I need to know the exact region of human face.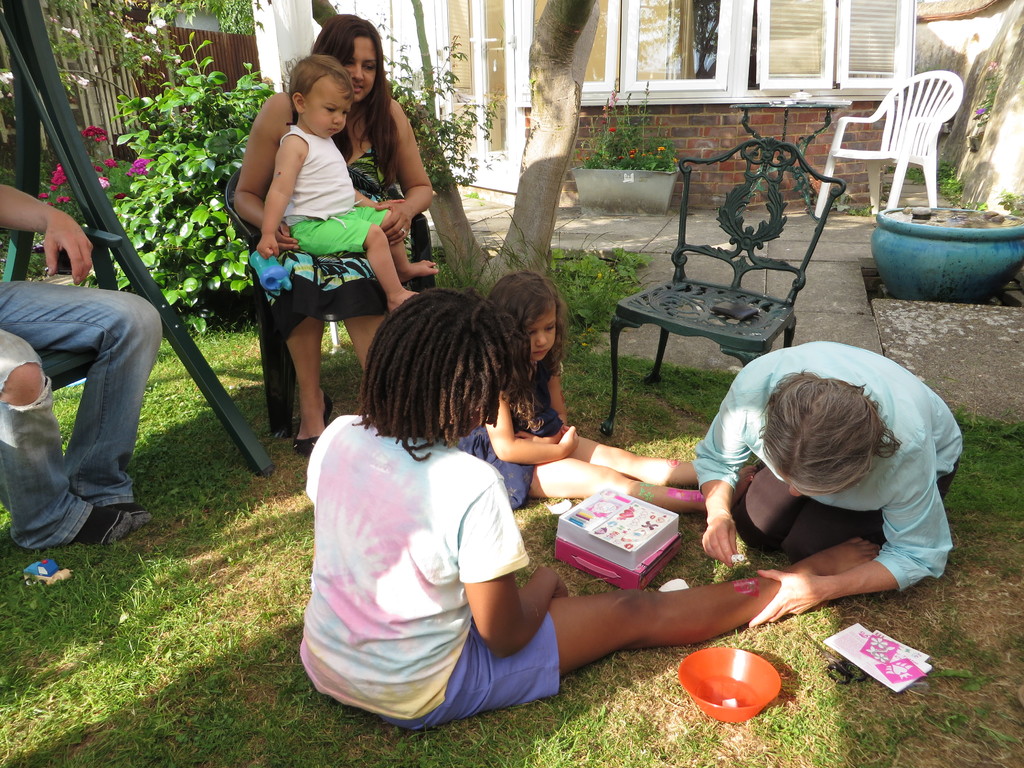
Region: <box>348,32,381,101</box>.
